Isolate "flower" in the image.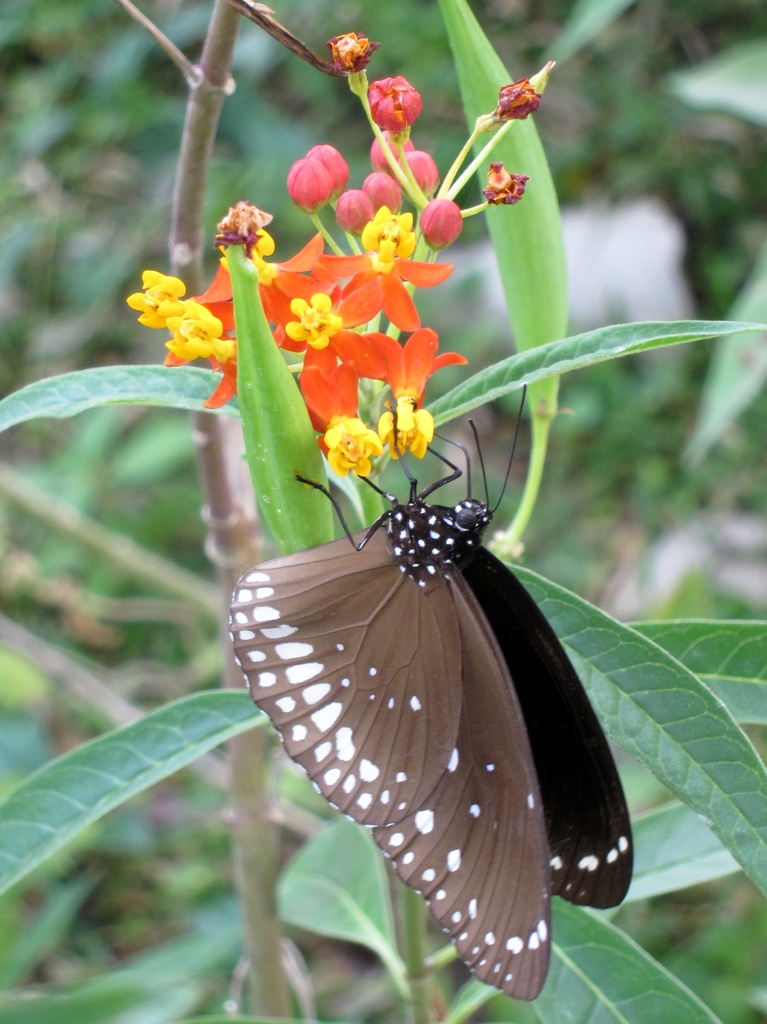
Isolated region: {"left": 486, "top": 162, "right": 528, "bottom": 204}.
